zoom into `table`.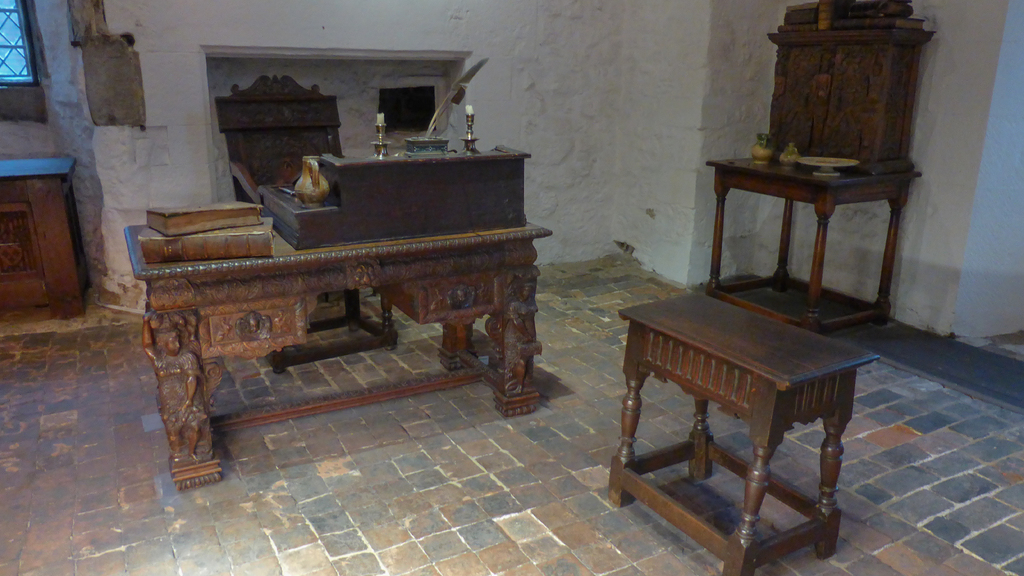
Zoom target: (712, 147, 924, 327).
